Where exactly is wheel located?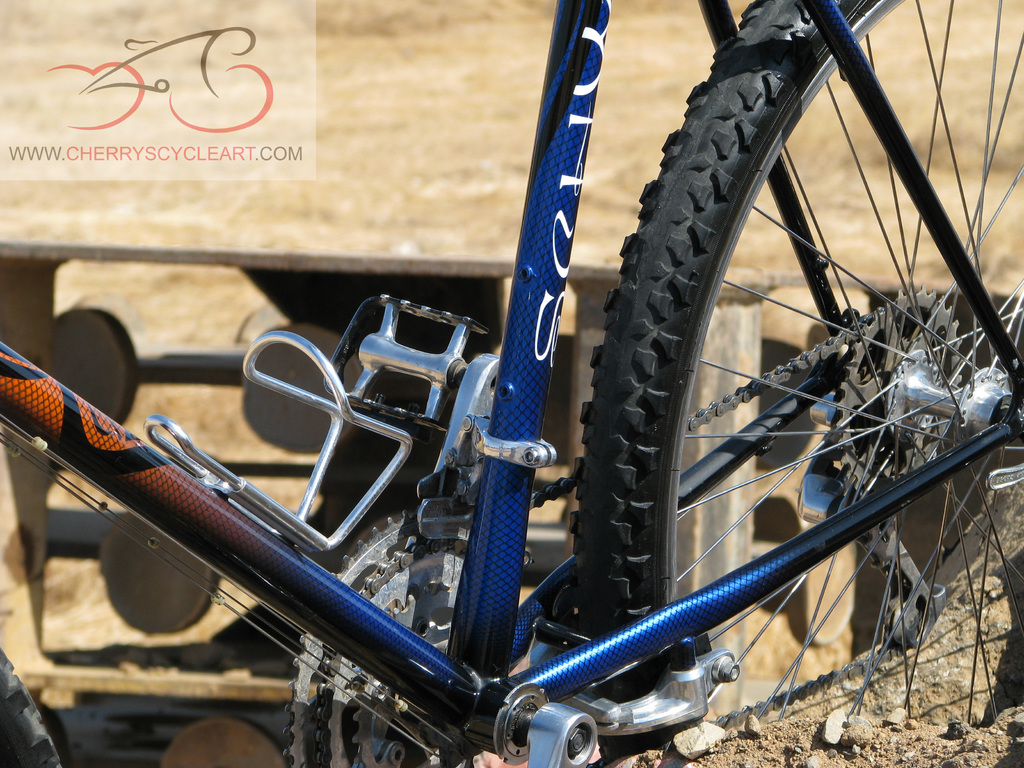
Its bounding box is <bbox>571, 0, 1023, 767</bbox>.
